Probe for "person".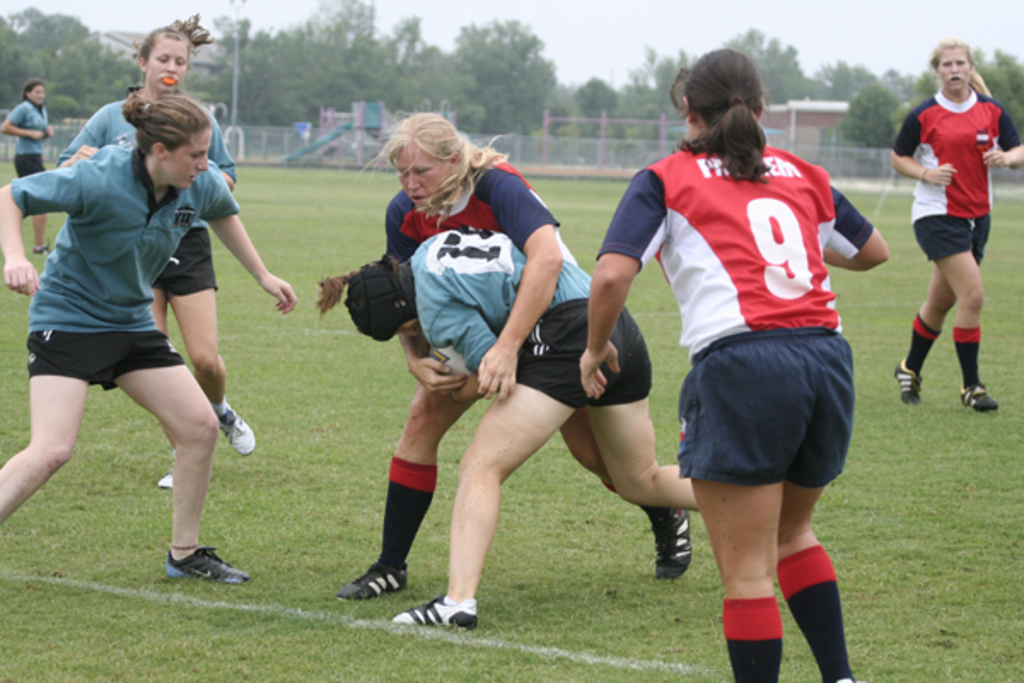
Probe result: (0,79,55,256).
